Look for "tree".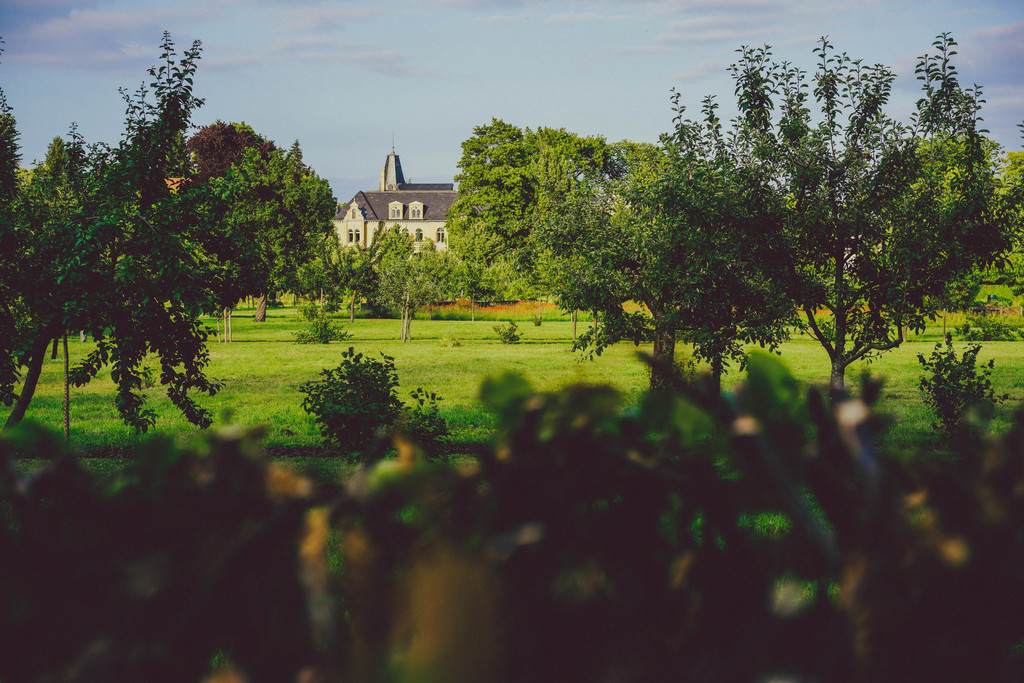
Found: <region>450, 114, 675, 308</region>.
